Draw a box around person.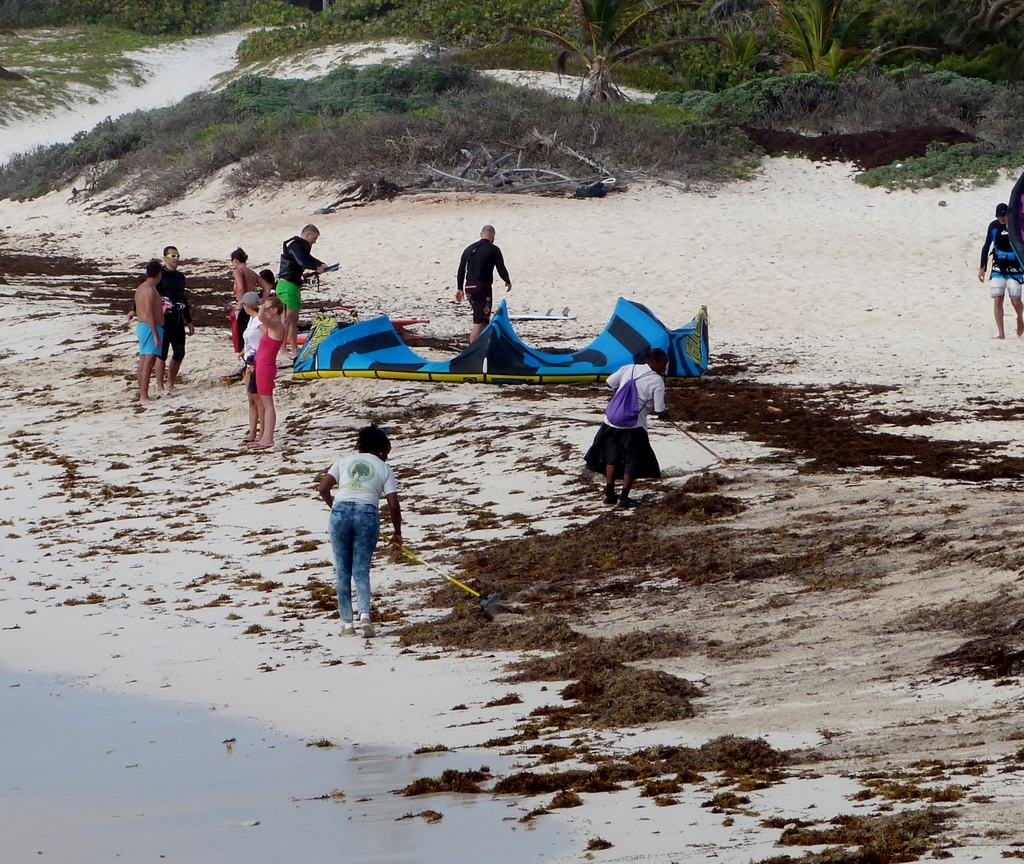
454 224 515 350.
